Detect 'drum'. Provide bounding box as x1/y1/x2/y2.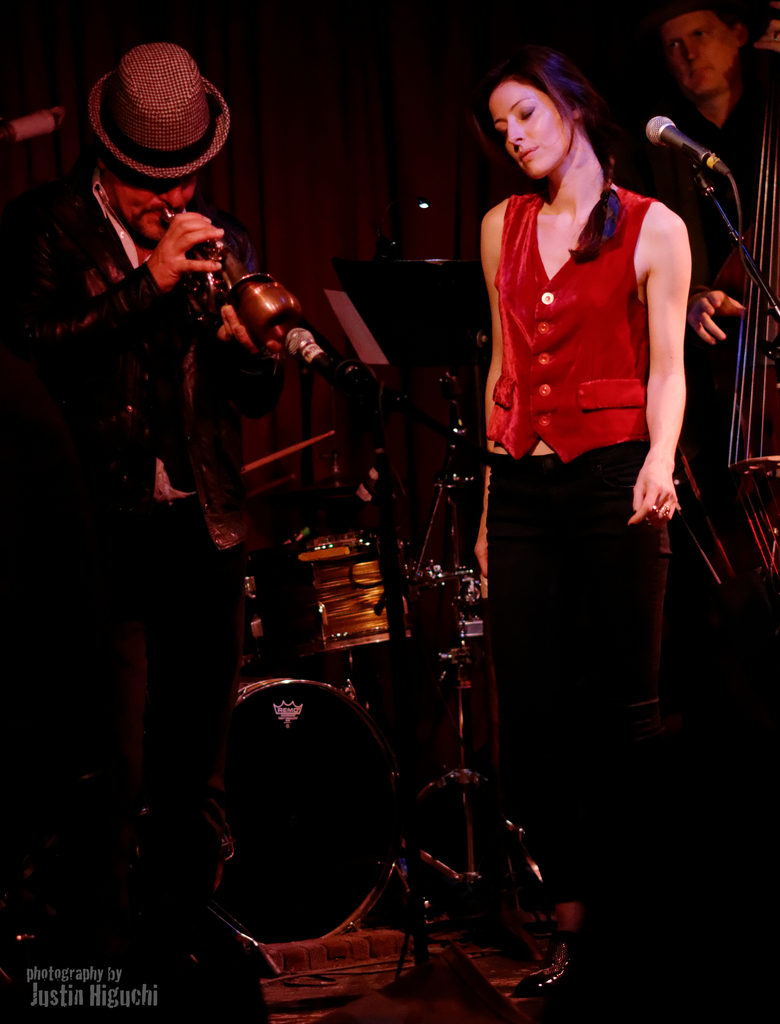
237/536/414/657.
